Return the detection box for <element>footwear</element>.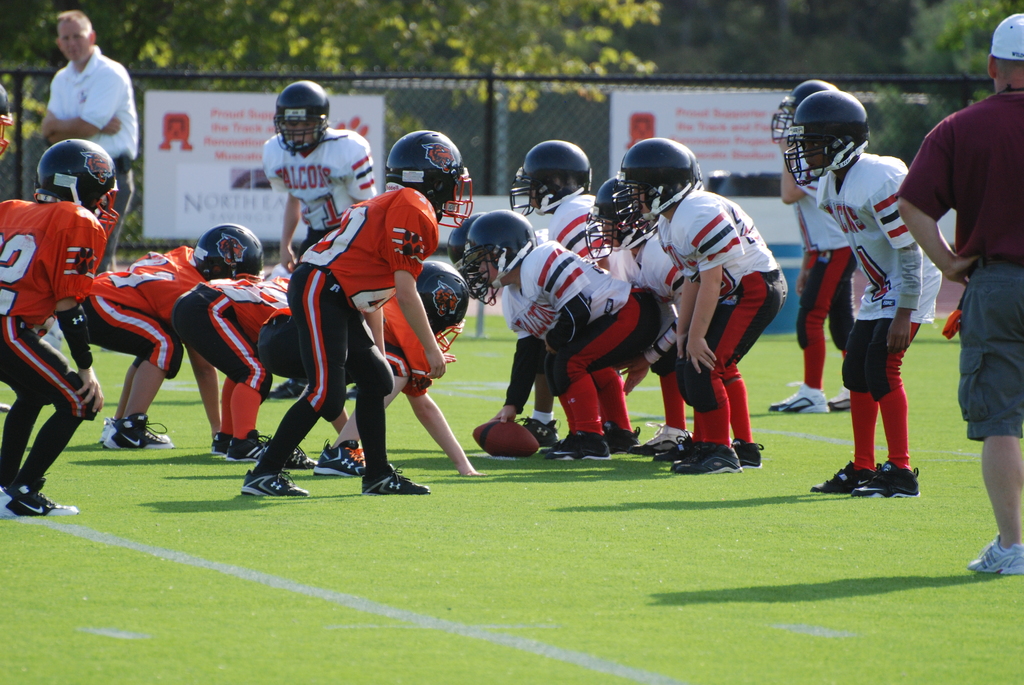
238,469,310,496.
